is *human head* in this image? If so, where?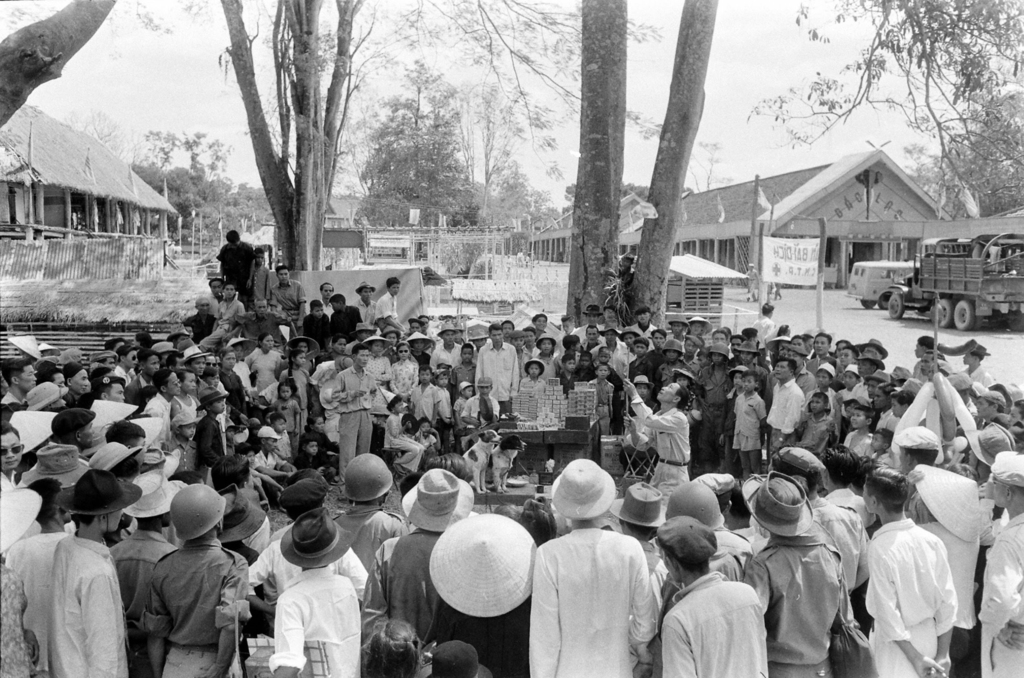
Yes, at 867,368,891,398.
